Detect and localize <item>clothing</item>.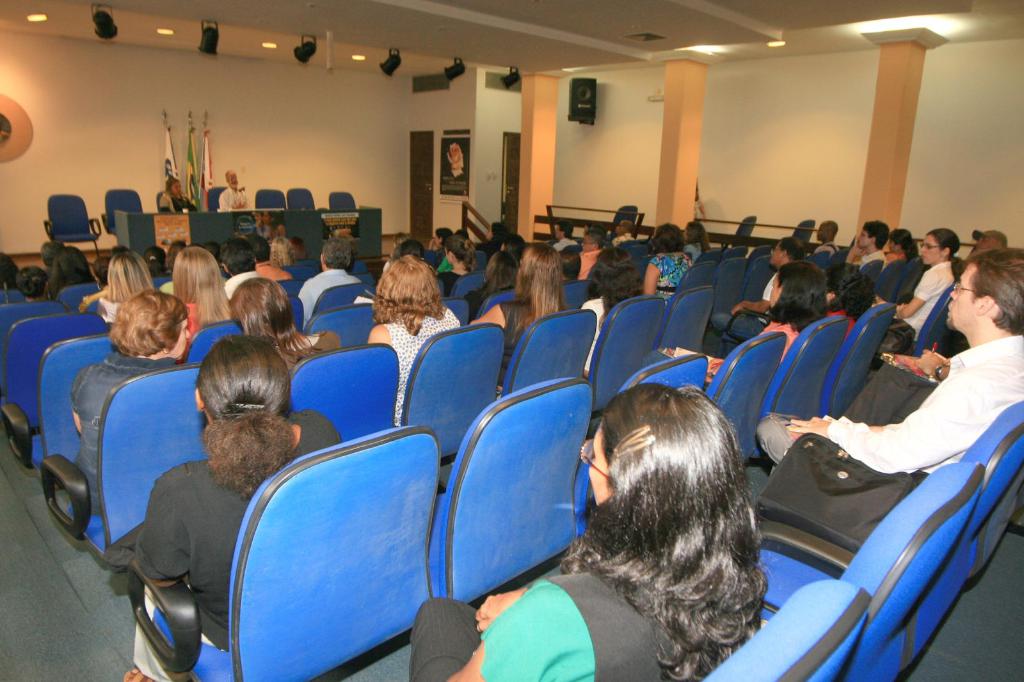
Localized at bbox(69, 353, 161, 528).
